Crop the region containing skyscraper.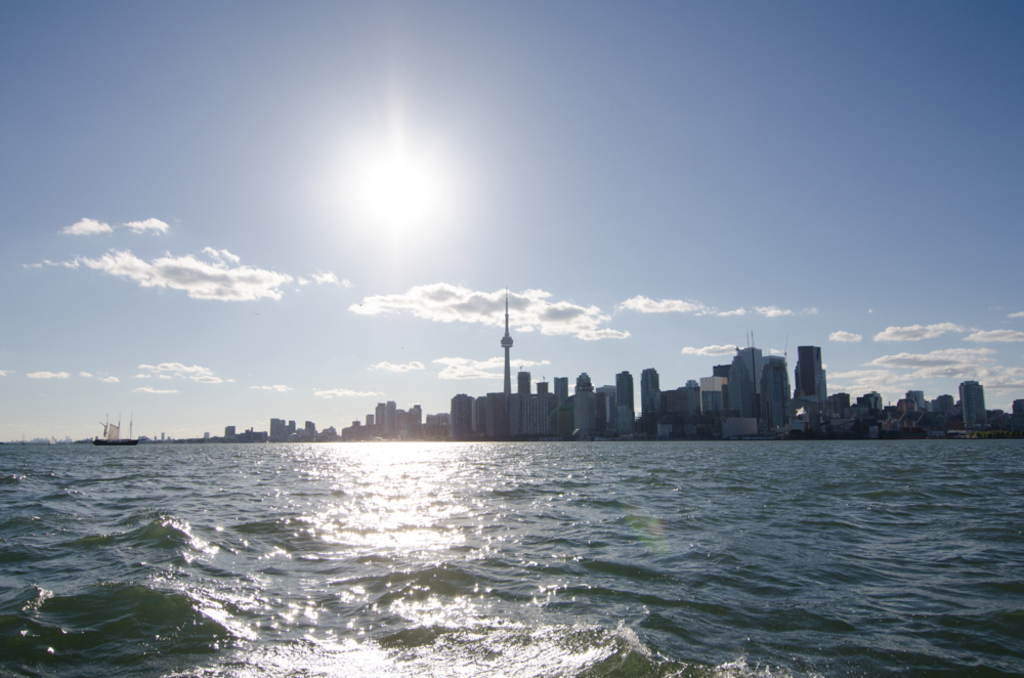
Crop region: [377, 402, 381, 425].
